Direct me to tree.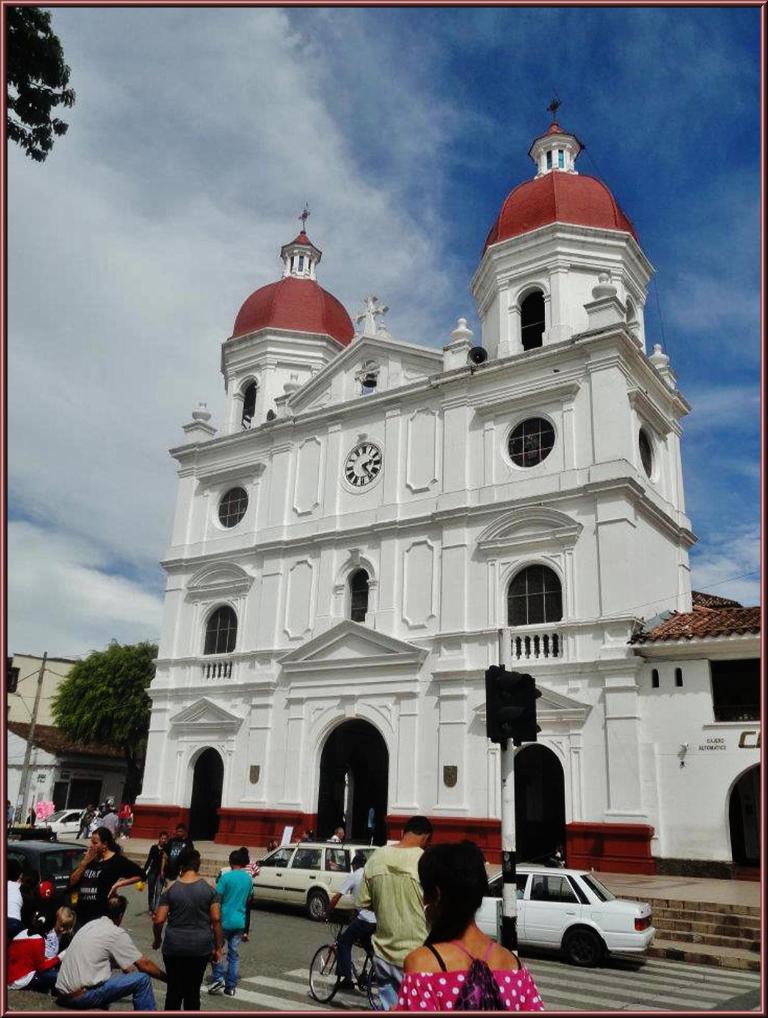
Direction: [47,634,164,751].
